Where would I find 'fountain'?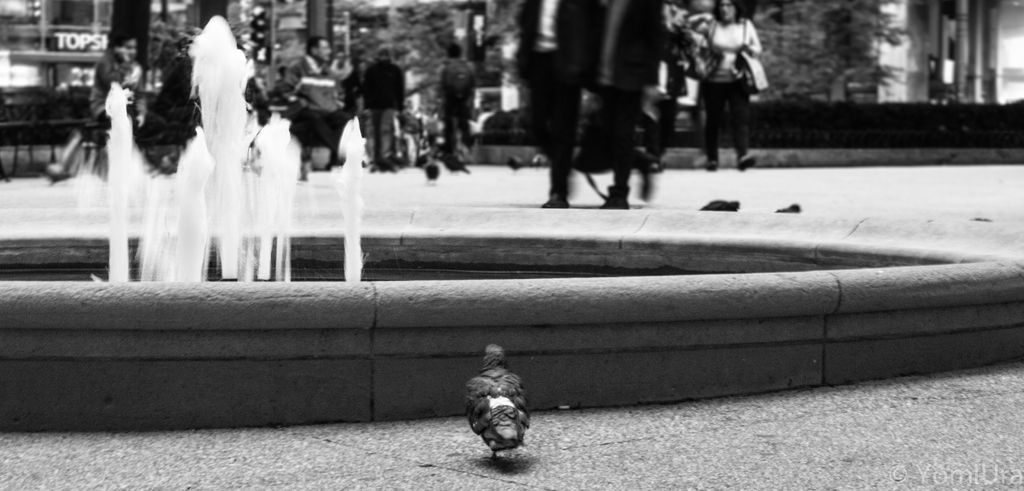
At bbox(91, 20, 326, 293).
